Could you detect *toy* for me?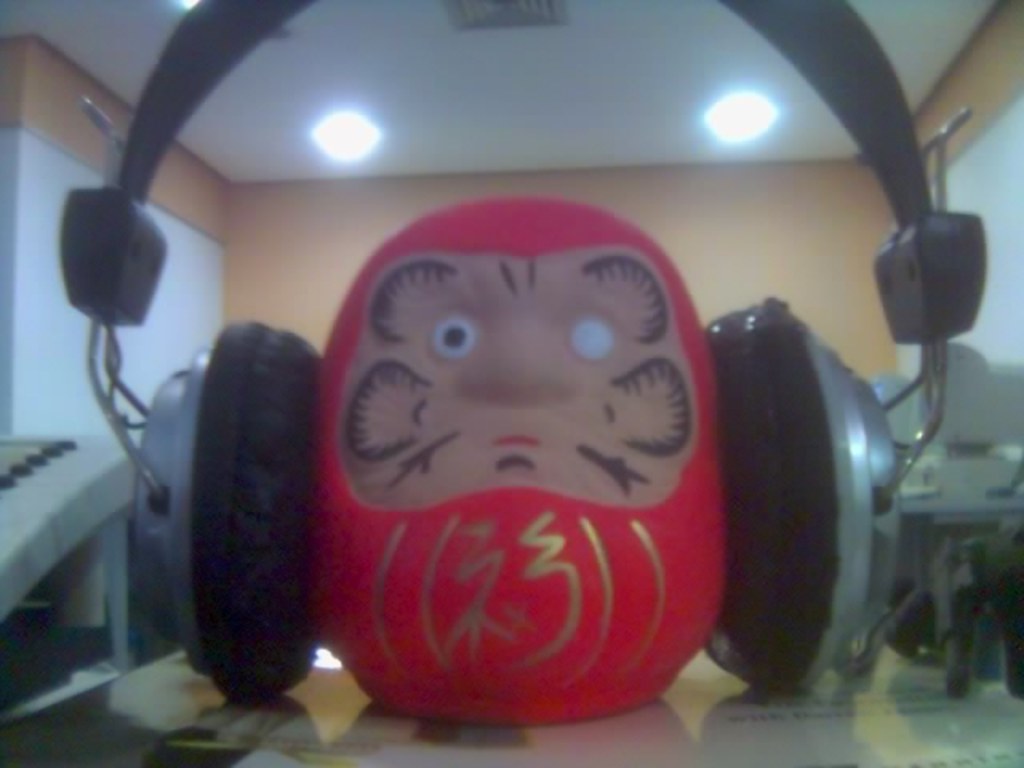
Detection result: box(310, 192, 730, 725).
